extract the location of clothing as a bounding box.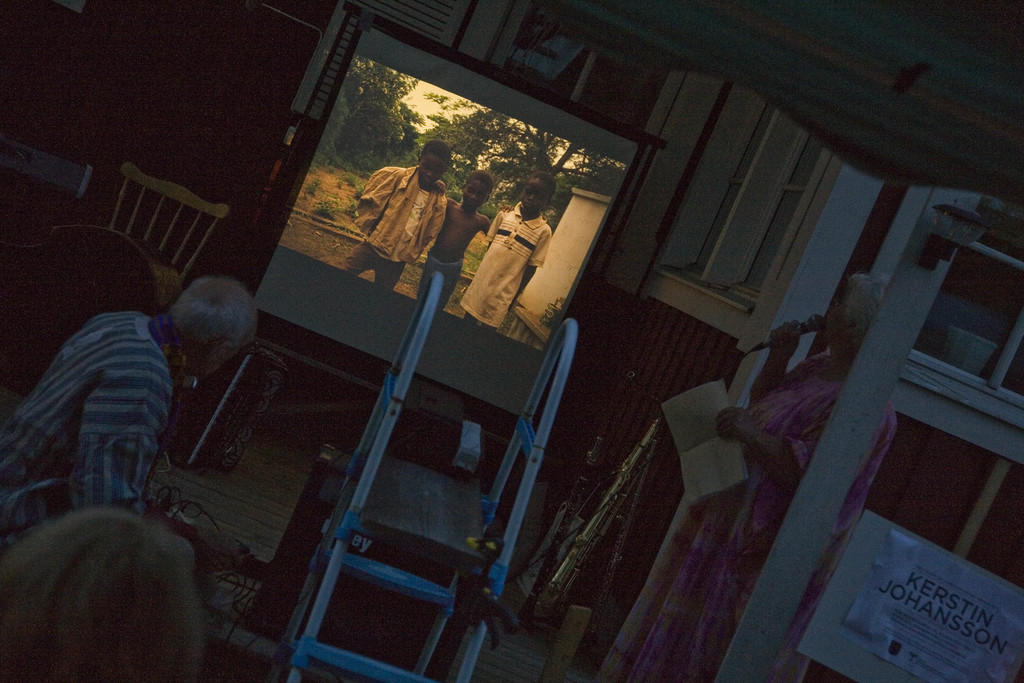
[x1=349, y1=160, x2=445, y2=299].
